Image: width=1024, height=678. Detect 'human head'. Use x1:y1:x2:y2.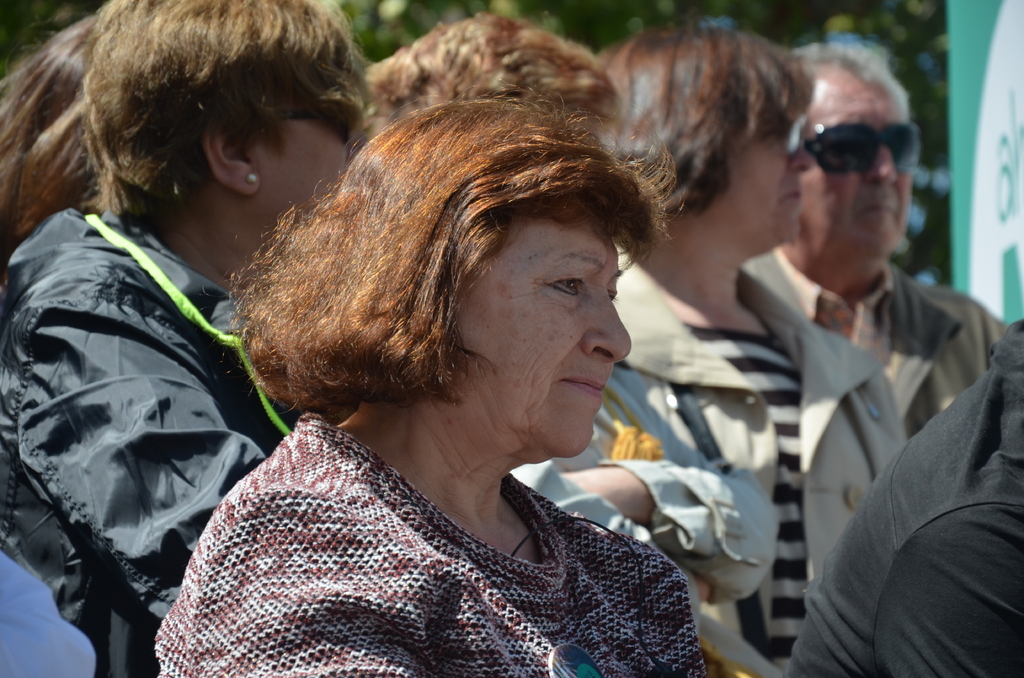
259:102:653:471.
